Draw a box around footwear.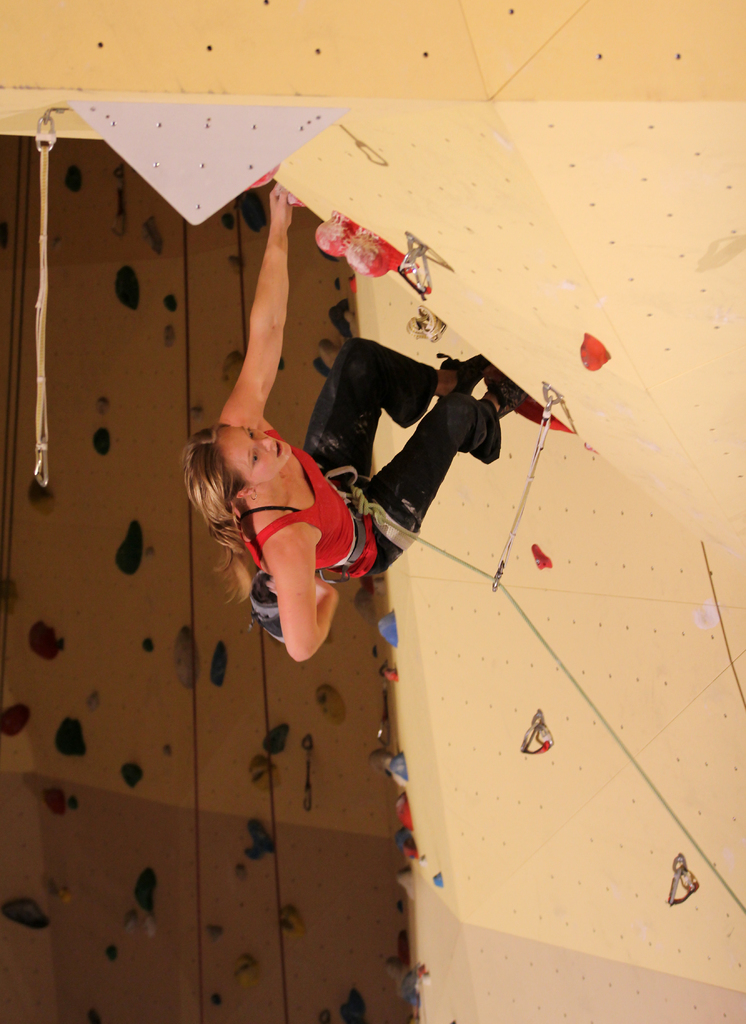
485,370,521,422.
